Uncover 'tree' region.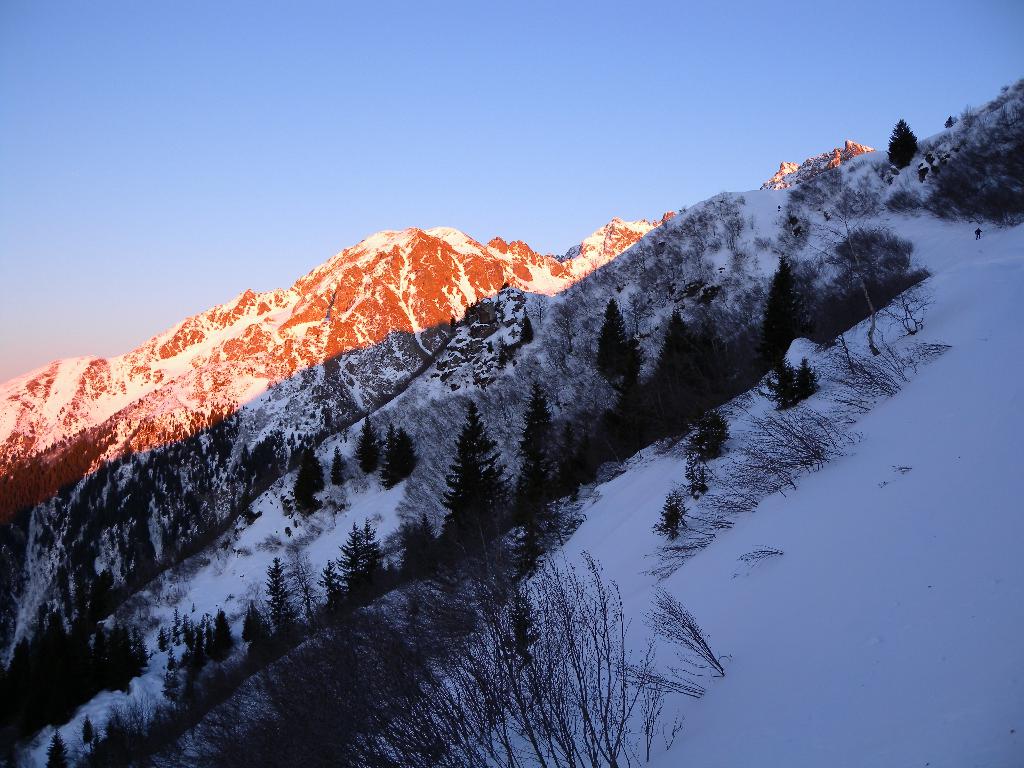
Uncovered: bbox=(321, 557, 339, 610).
